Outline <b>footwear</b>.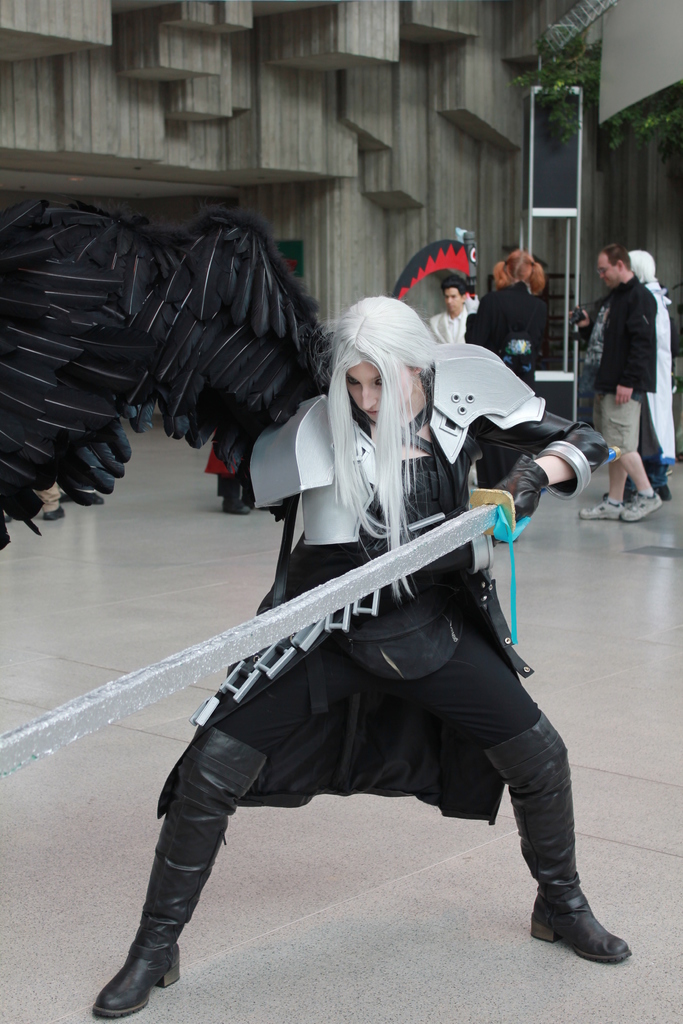
Outline: {"x1": 575, "y1": 495, "x2": 626, "y2": 524}.
